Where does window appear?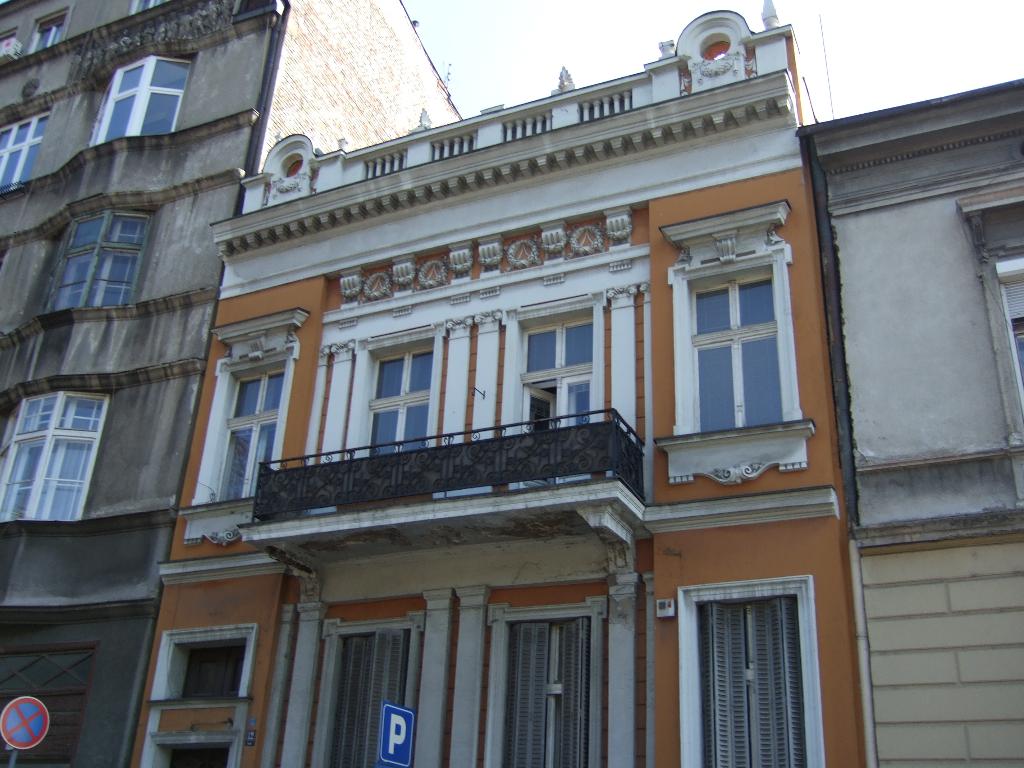
Appears at <box>653,204,796,477</box>.
